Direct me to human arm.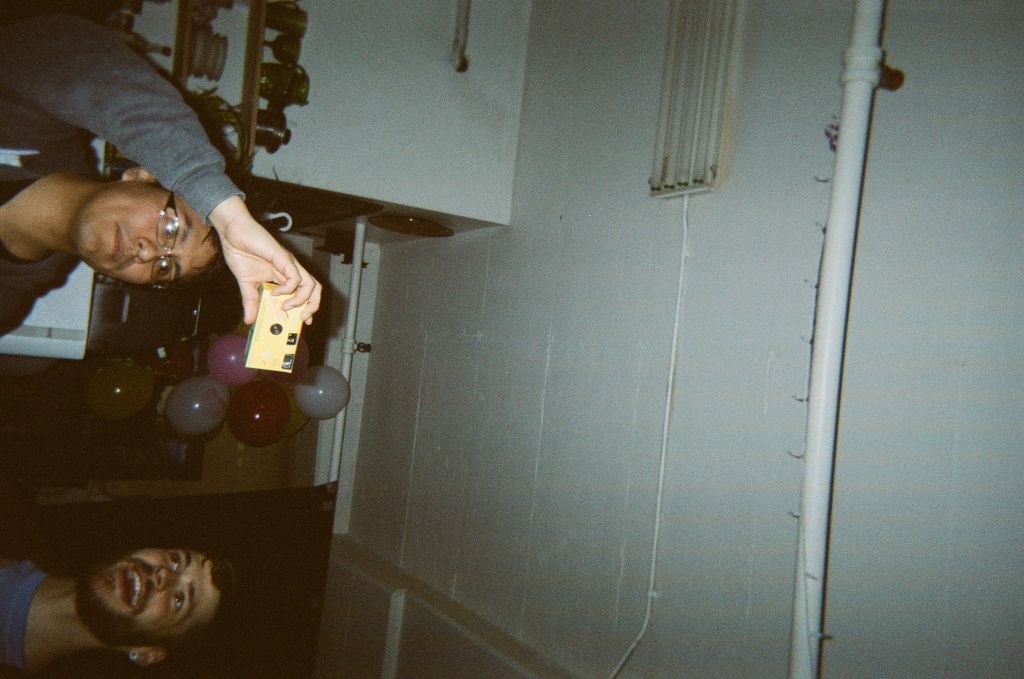
Direction: x1=0 y1=0 x2=320 y2=325.
